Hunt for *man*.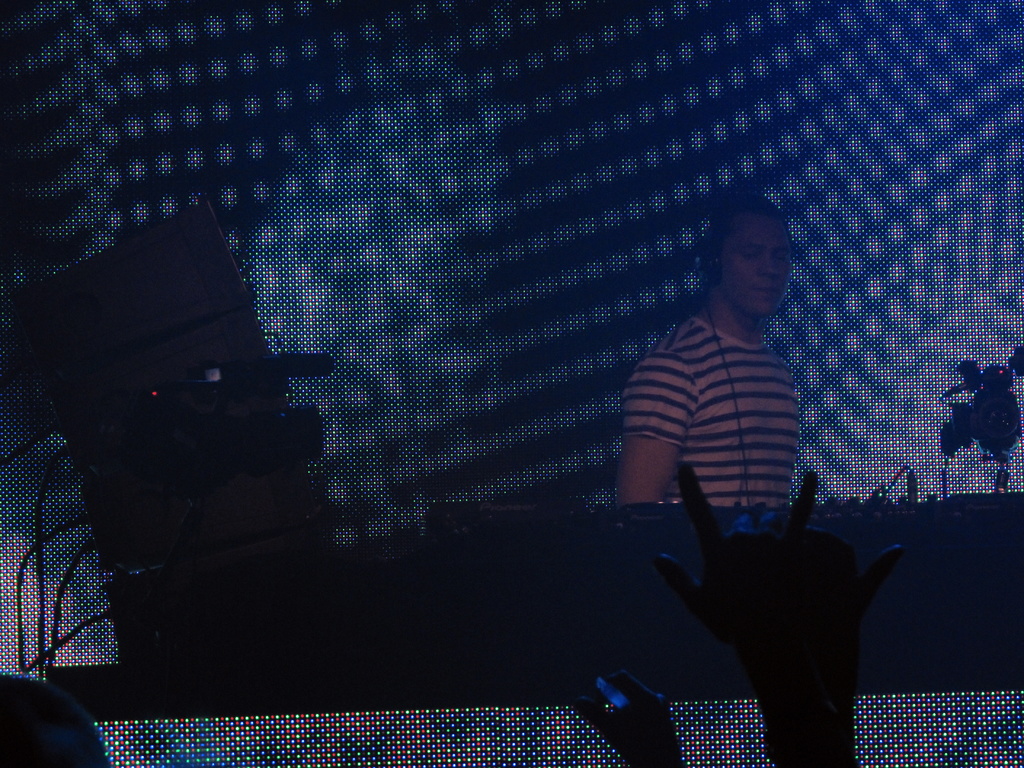
Hunted down at (616, 188, 799, 507).
